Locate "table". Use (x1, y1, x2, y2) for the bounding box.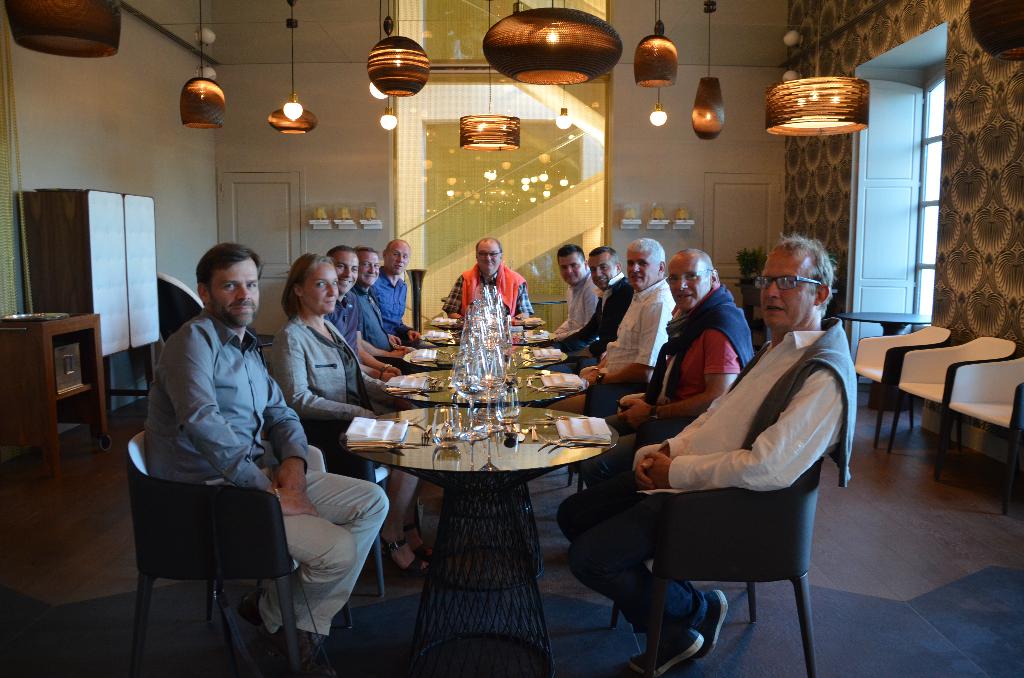
(385, 367, 588, 408).
